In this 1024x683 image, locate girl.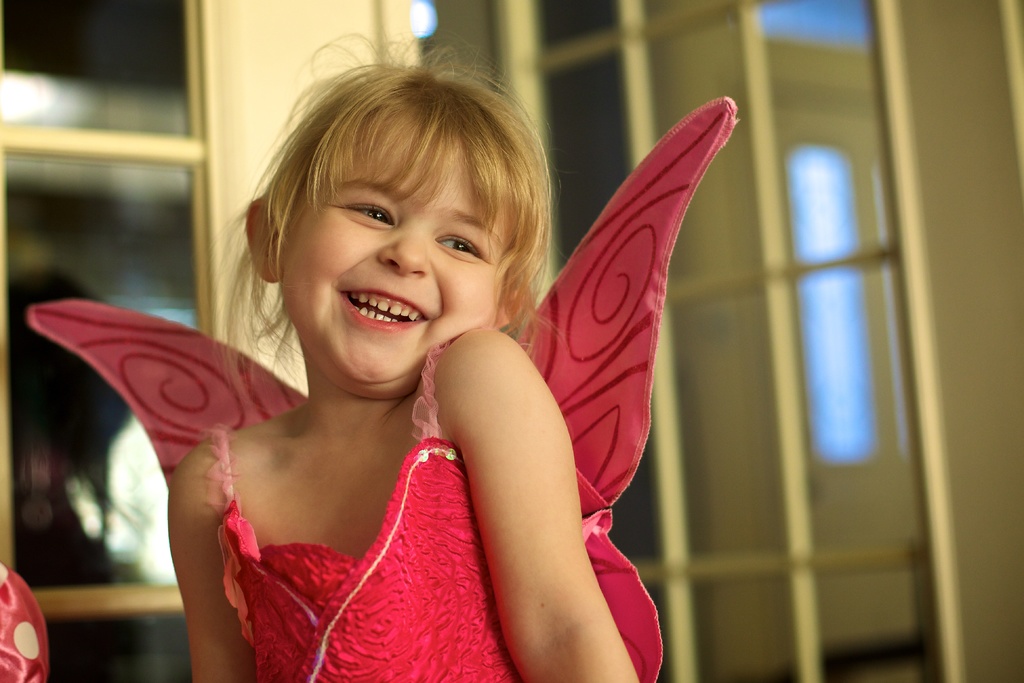
Bounding box: [x1=172, y1=45, x2=640, y2=682].
